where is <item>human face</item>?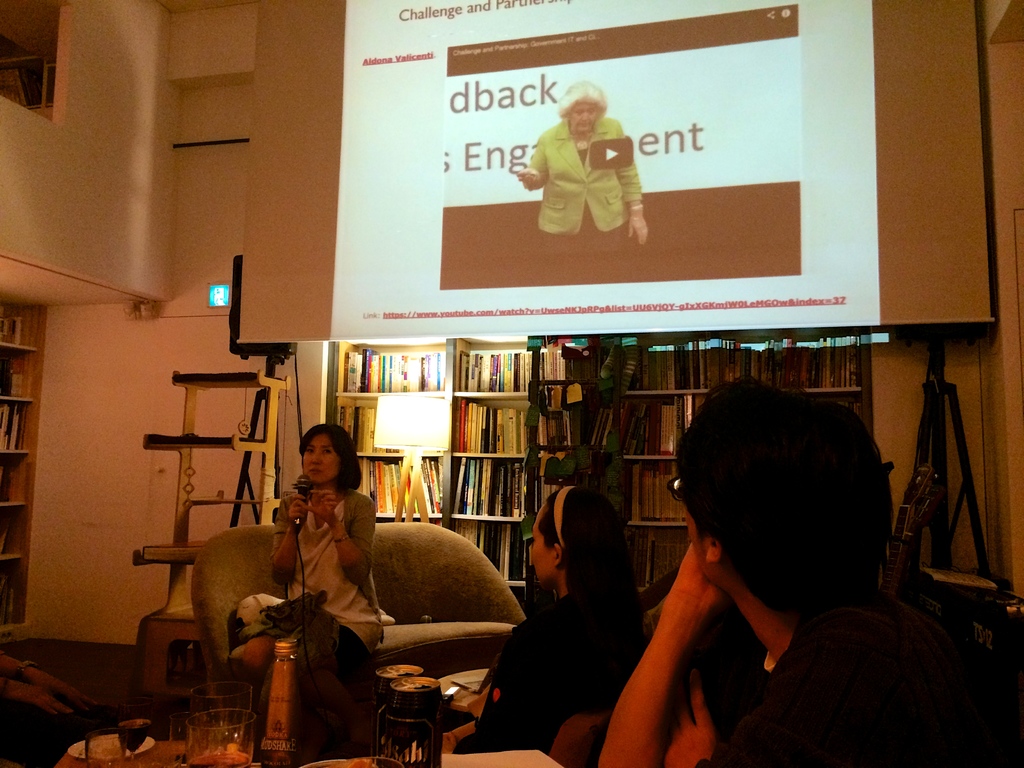
568,100,598,134.
